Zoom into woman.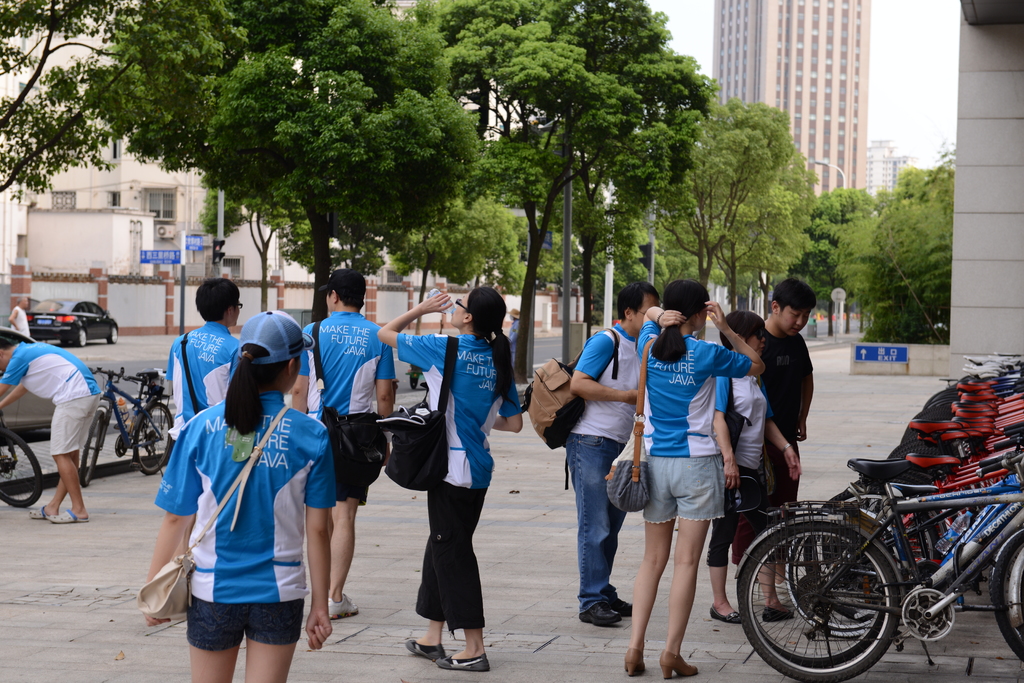
Zoom target: bbox=[374, 286, 523, 673].
